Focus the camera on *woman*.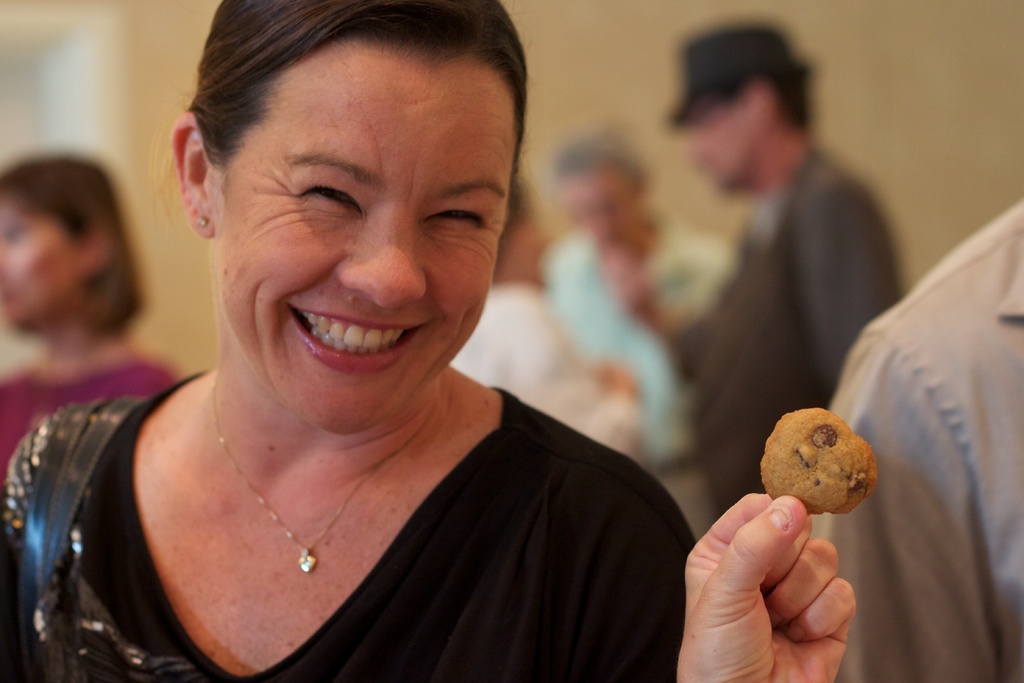
Focus region: region(0, 0, 879, 682).
